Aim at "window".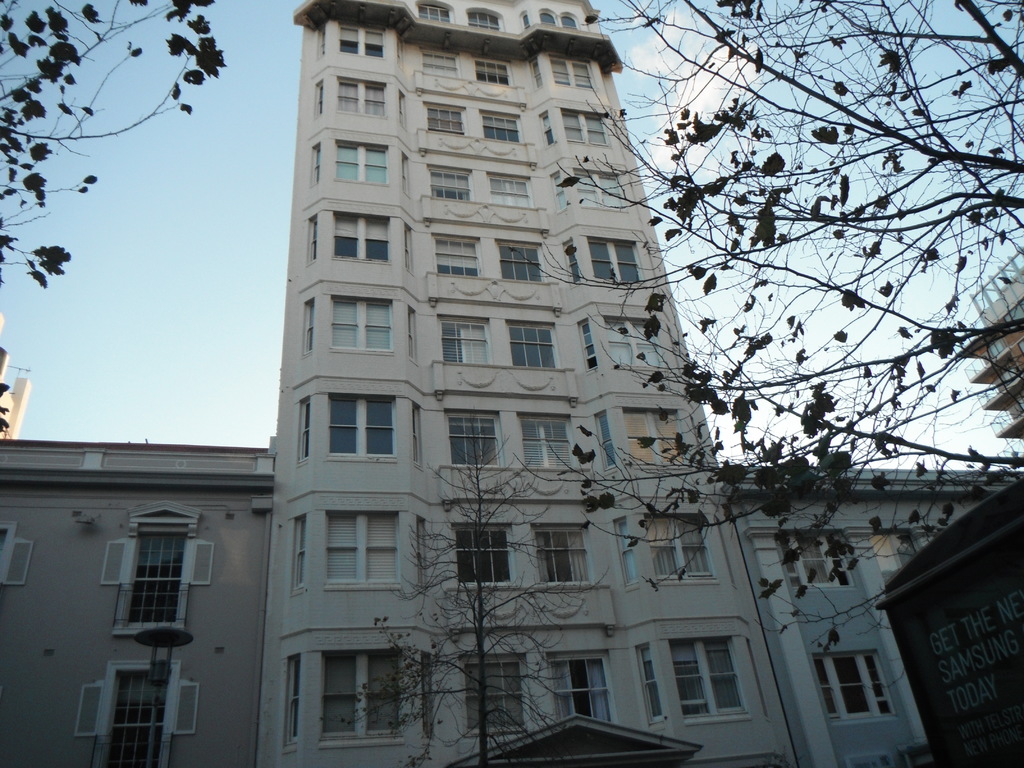
Aimed at {"left": 340, "top": 73, "right": 388, "bottom": 117}.
